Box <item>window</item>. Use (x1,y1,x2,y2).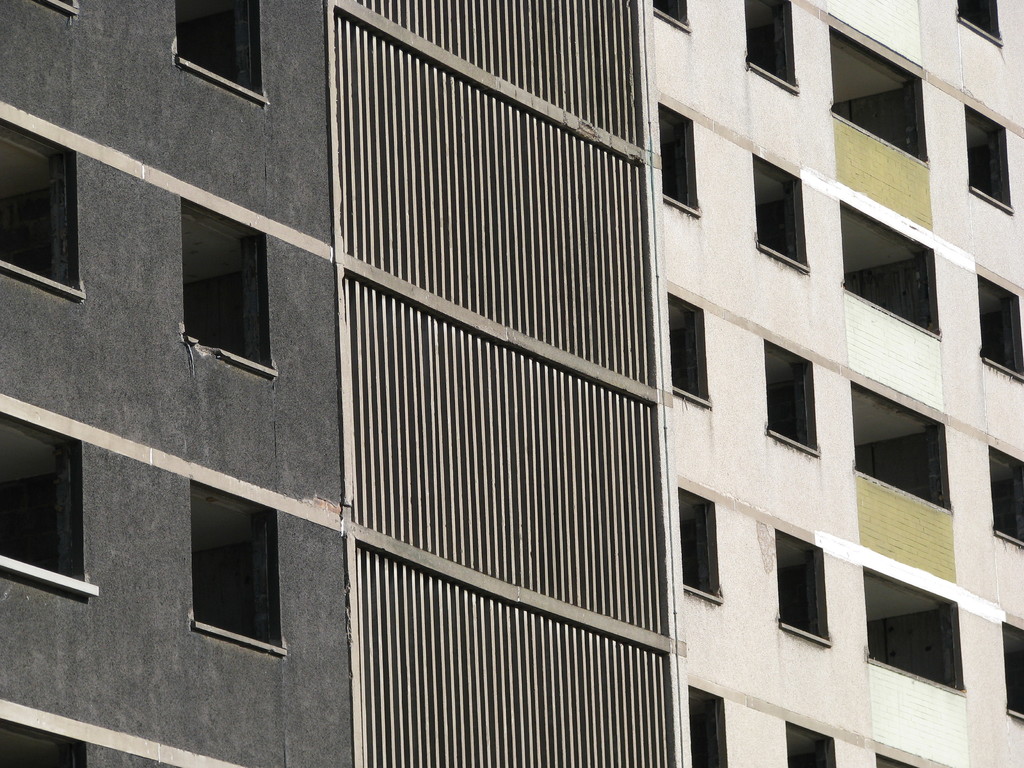
(179,197,277,373).
